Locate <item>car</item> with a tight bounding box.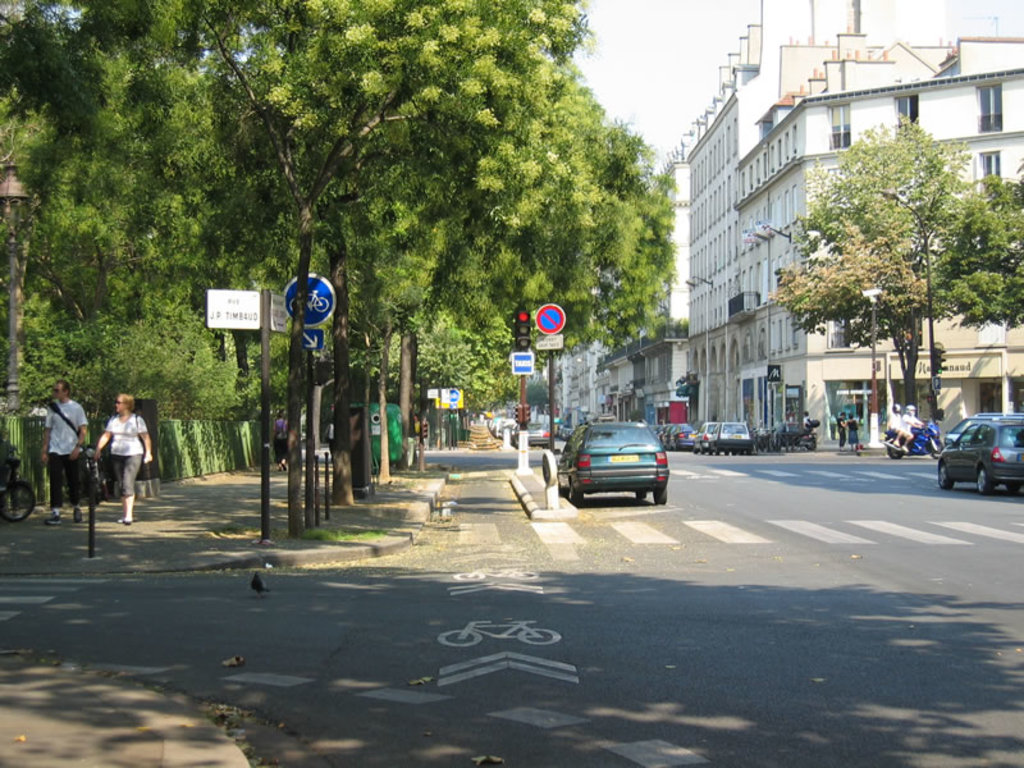
[692,419,754,452].
